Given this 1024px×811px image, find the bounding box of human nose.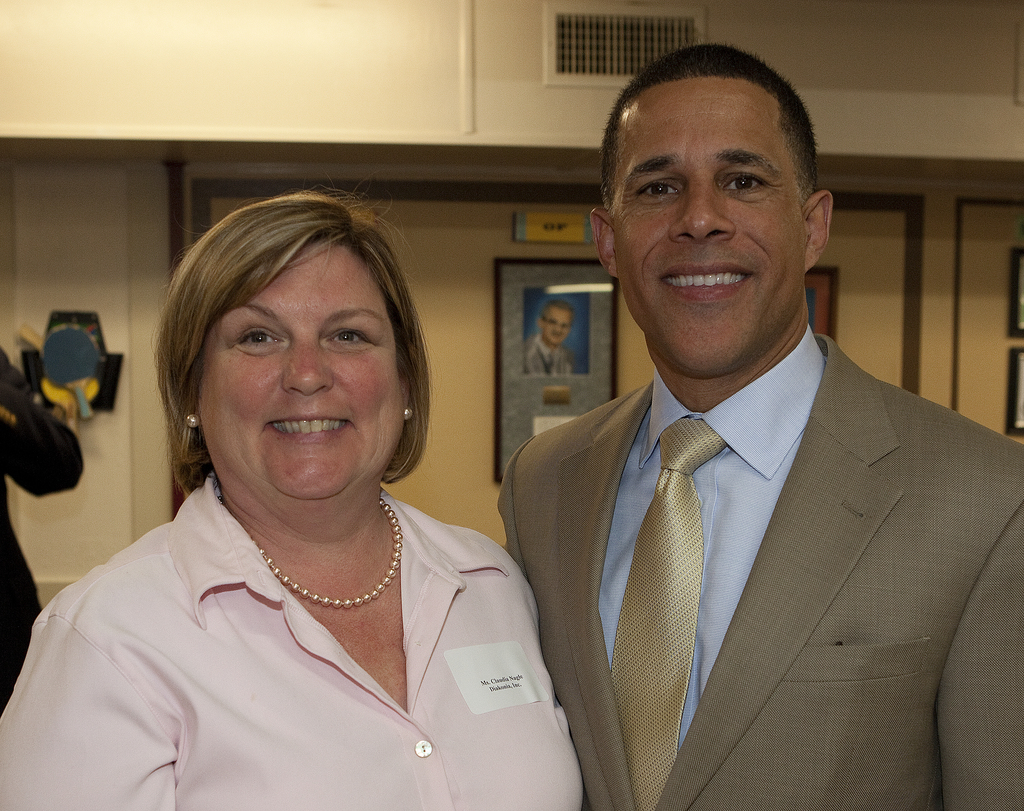
bbox=(282, 337, 337, 395).
